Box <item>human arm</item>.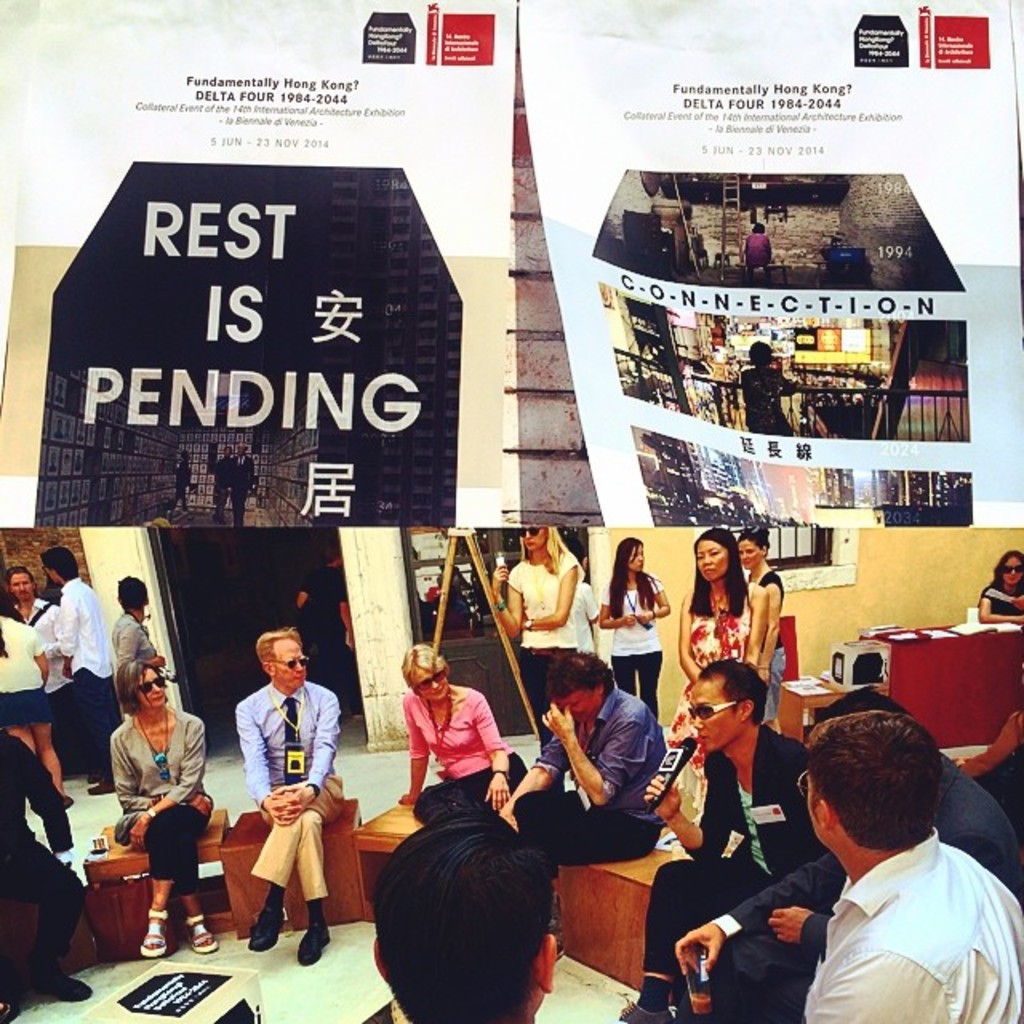
{"x1": 635, "y1": 579, "x2": 667, "y2": 624}.
